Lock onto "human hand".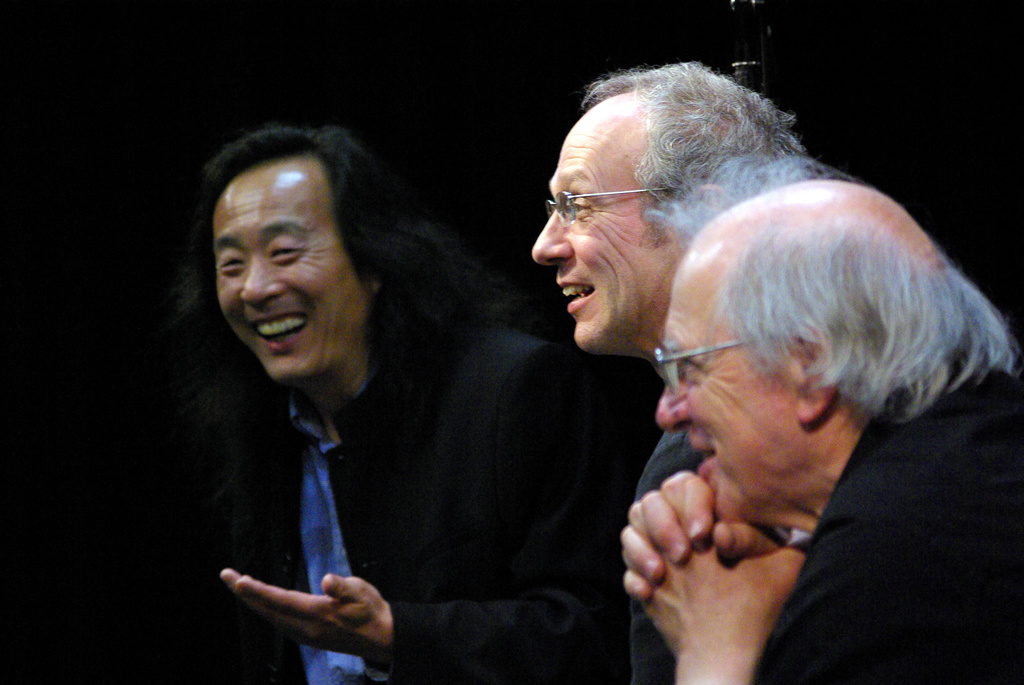
Locked: 621 469 780 603.
